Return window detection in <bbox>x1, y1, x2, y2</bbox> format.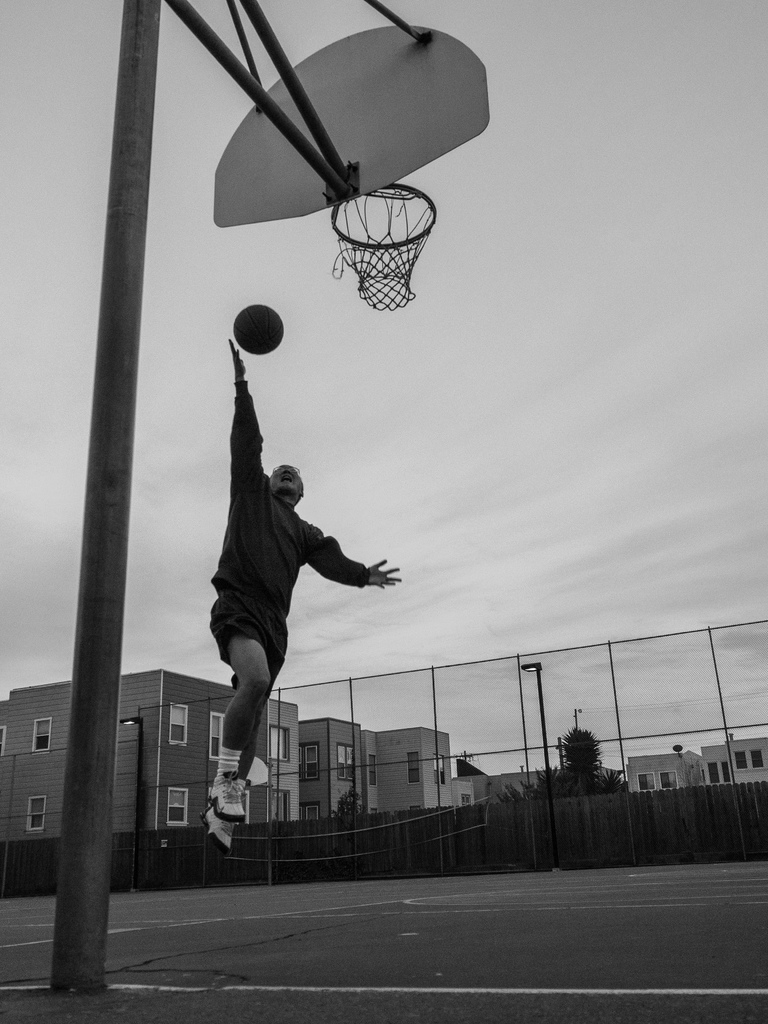
<bbox>271, 727, 294, 760</bbox>.
